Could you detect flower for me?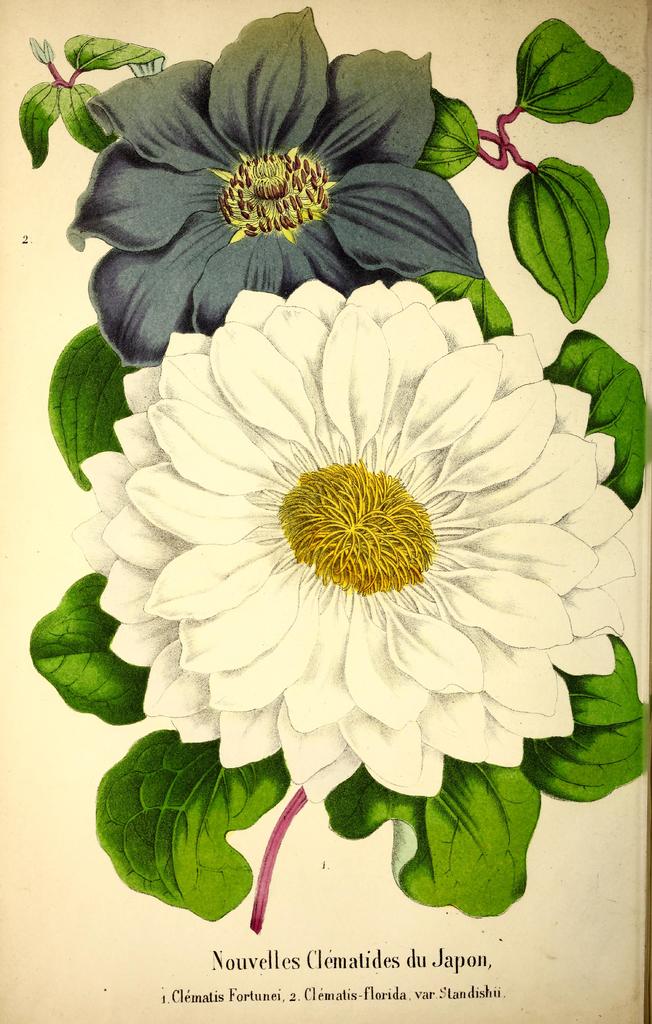
Detection result: {"left": 65, "top": 231, "right": 578, "bottom": 835}.
